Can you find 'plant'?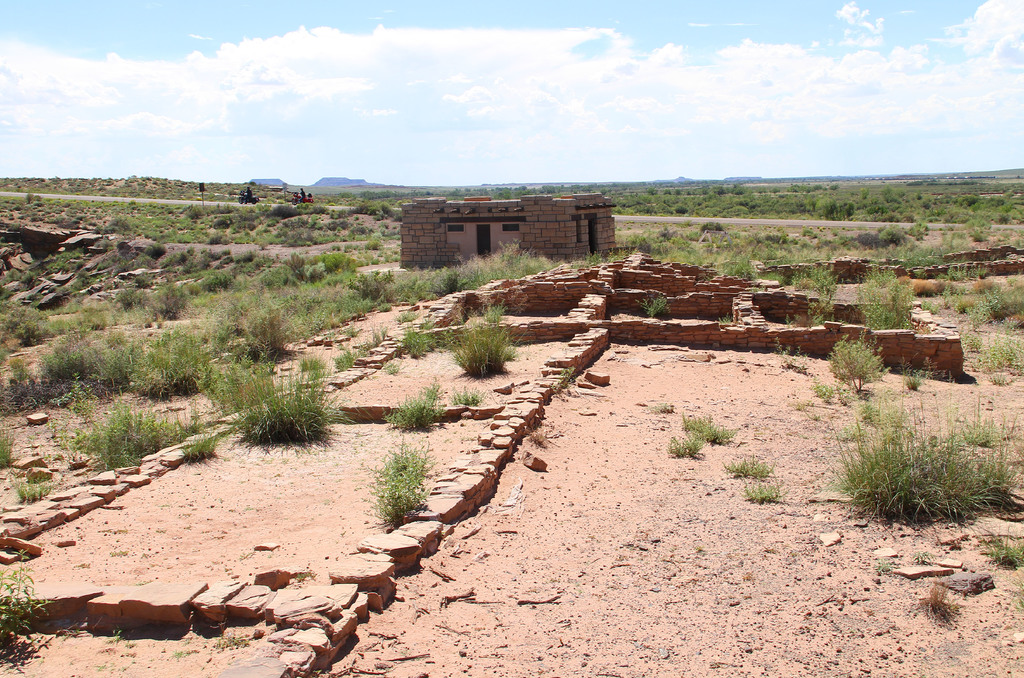
Yes, bounding box: [650, 397, 670, 414].
